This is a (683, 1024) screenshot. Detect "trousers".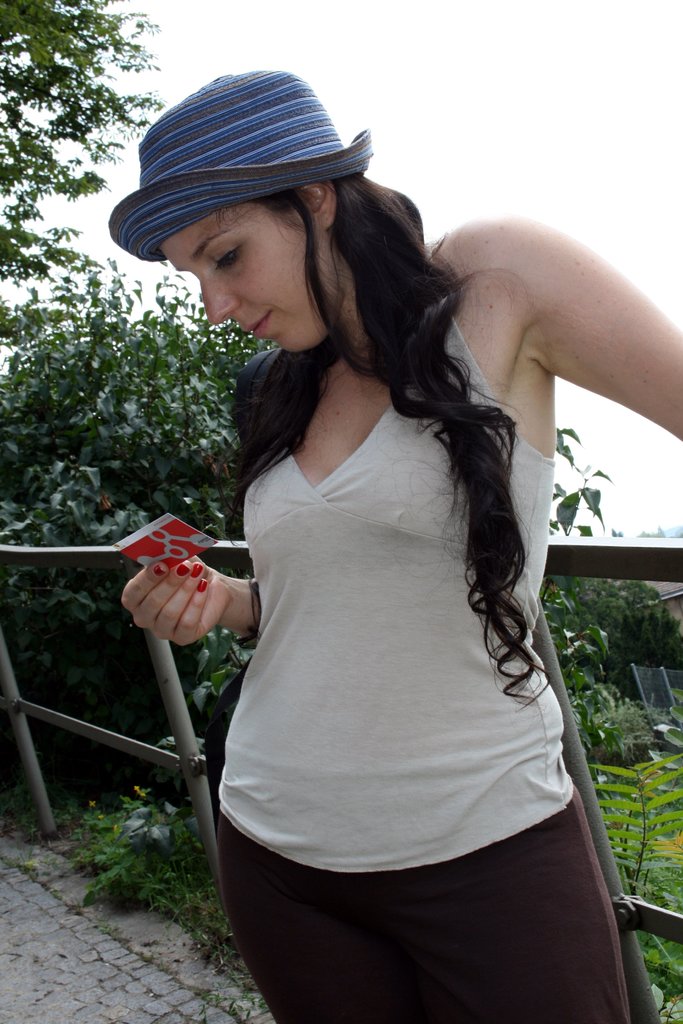
(218,785,627,1023).
